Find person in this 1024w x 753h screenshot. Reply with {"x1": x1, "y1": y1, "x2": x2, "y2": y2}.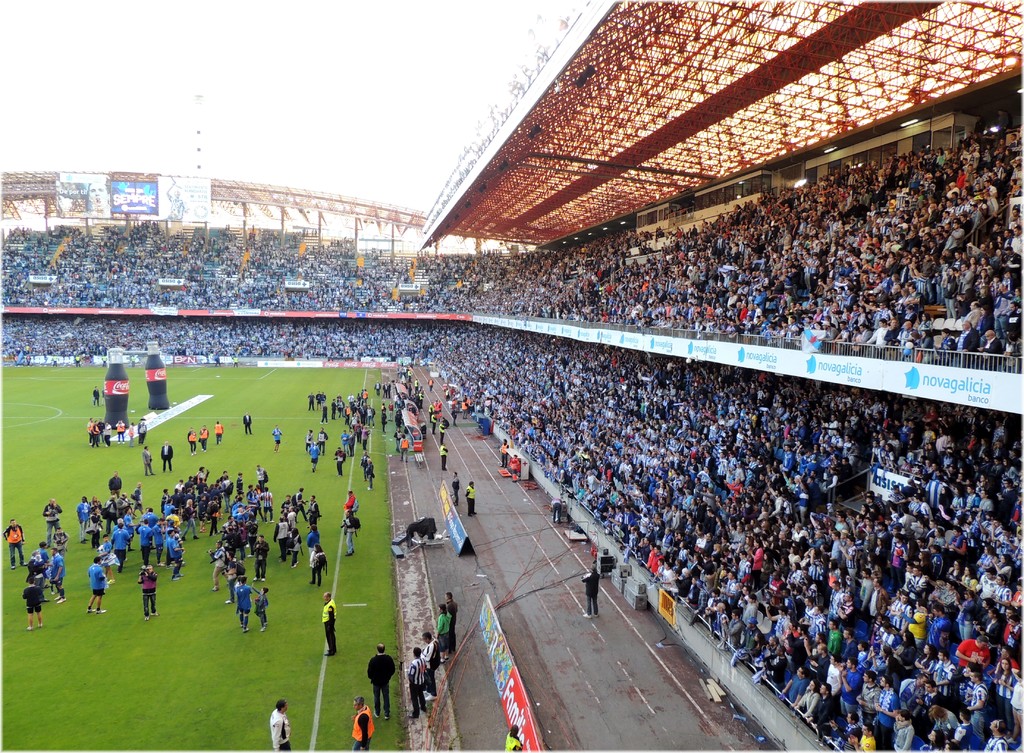
{"x1": 140, "y1": 568, "x2": 155, "y2": 611}.
